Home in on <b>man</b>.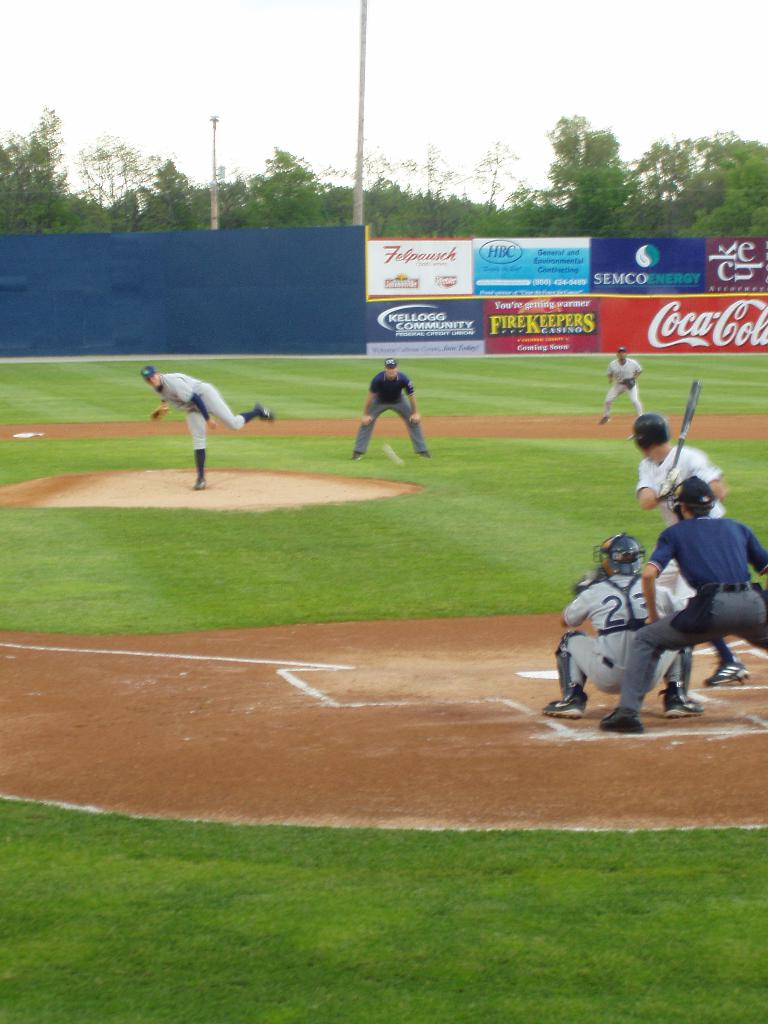
Homed in at [left=143, top=360, right=270, bottom=495].
